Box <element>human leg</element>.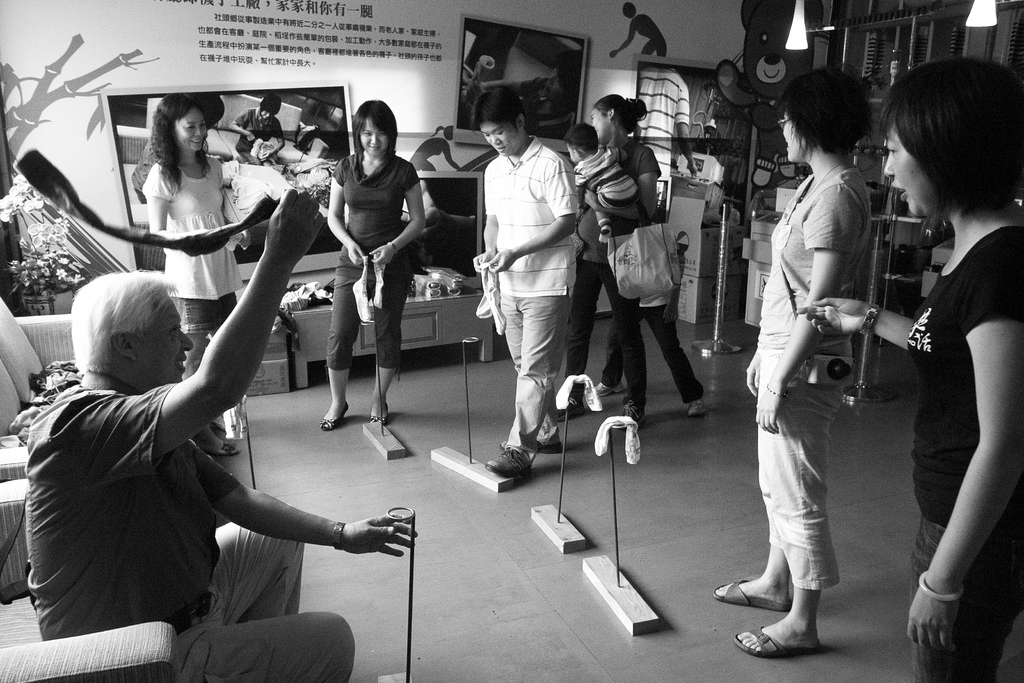
[left=595, top=305, right=625, bottom=394].
